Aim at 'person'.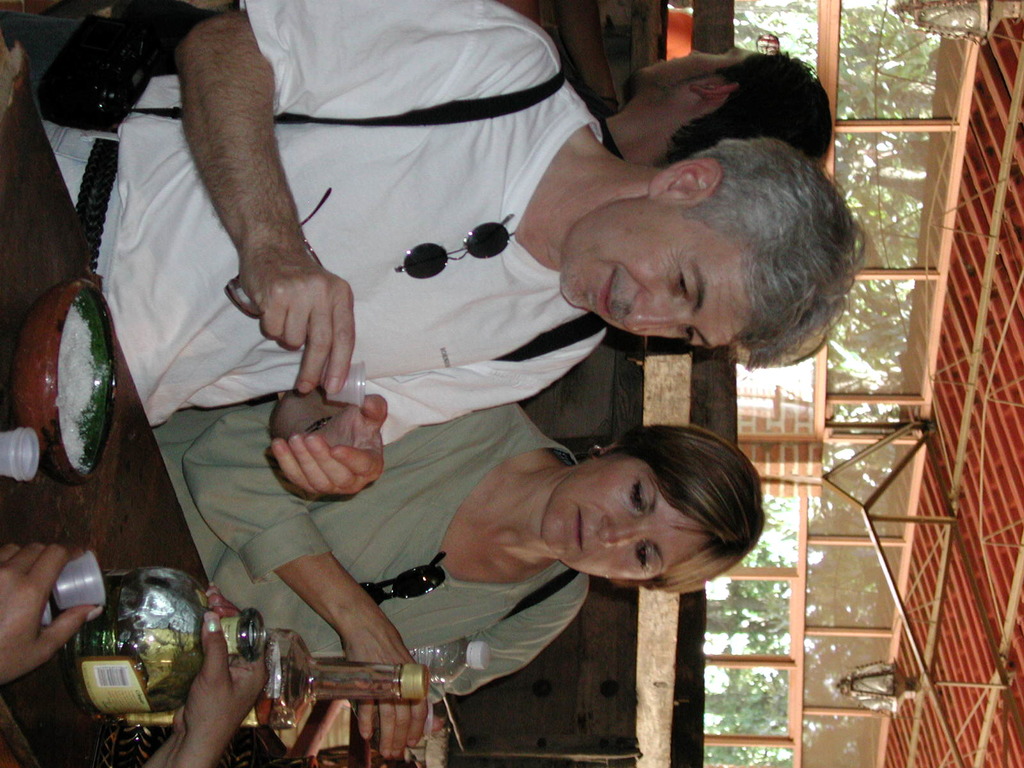
Aimed at [left=0, top=0, right=870, bottom=495].
